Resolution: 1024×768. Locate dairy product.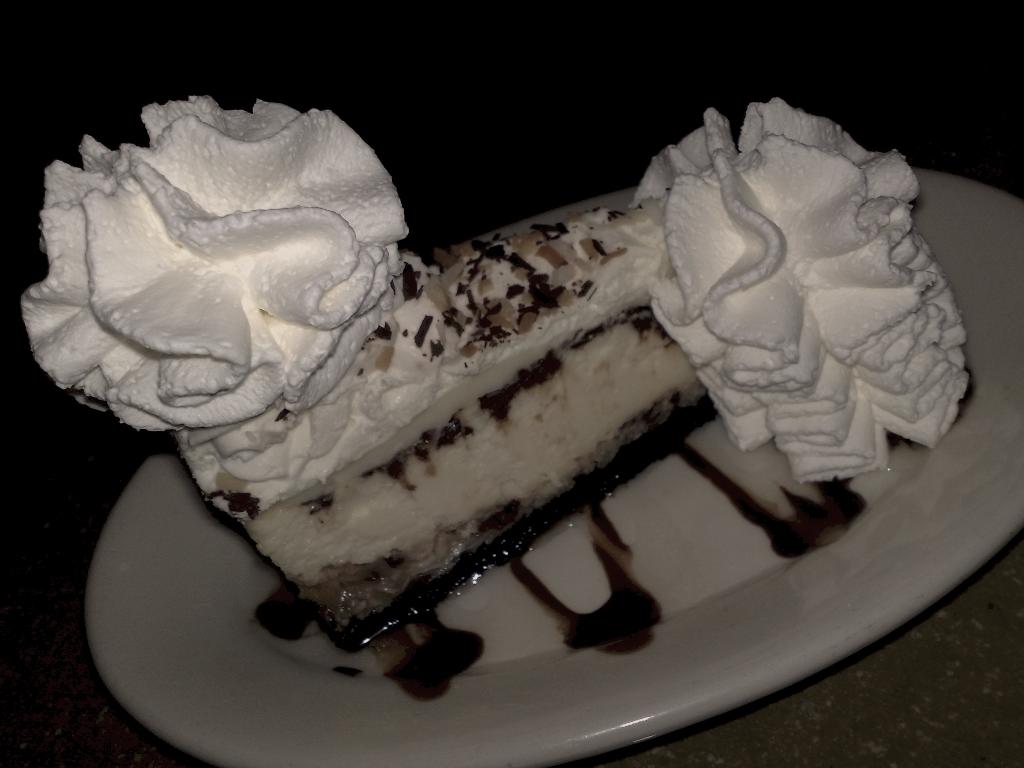
{"left": 189, "top": 249, "right": 449, "bottom": 503}.
